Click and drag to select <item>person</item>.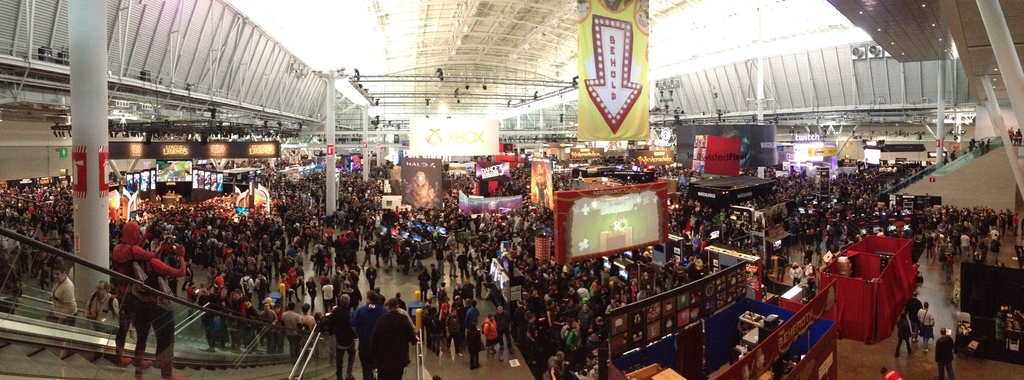
Selection: [672,254,684,268].
